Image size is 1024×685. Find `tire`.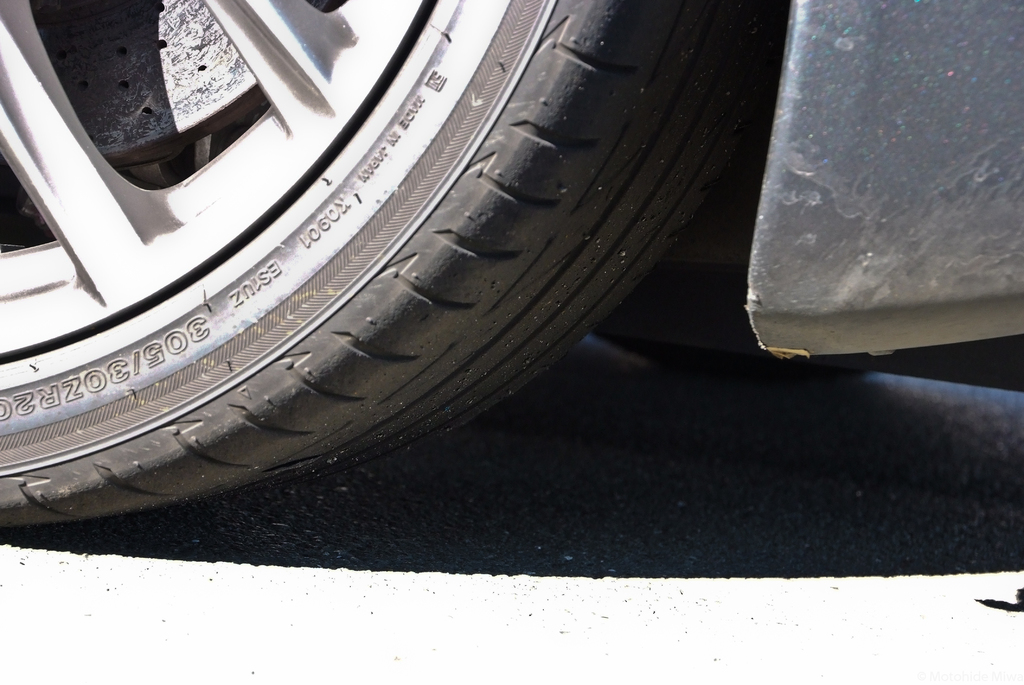
<box>590,77,833,384</box>.
